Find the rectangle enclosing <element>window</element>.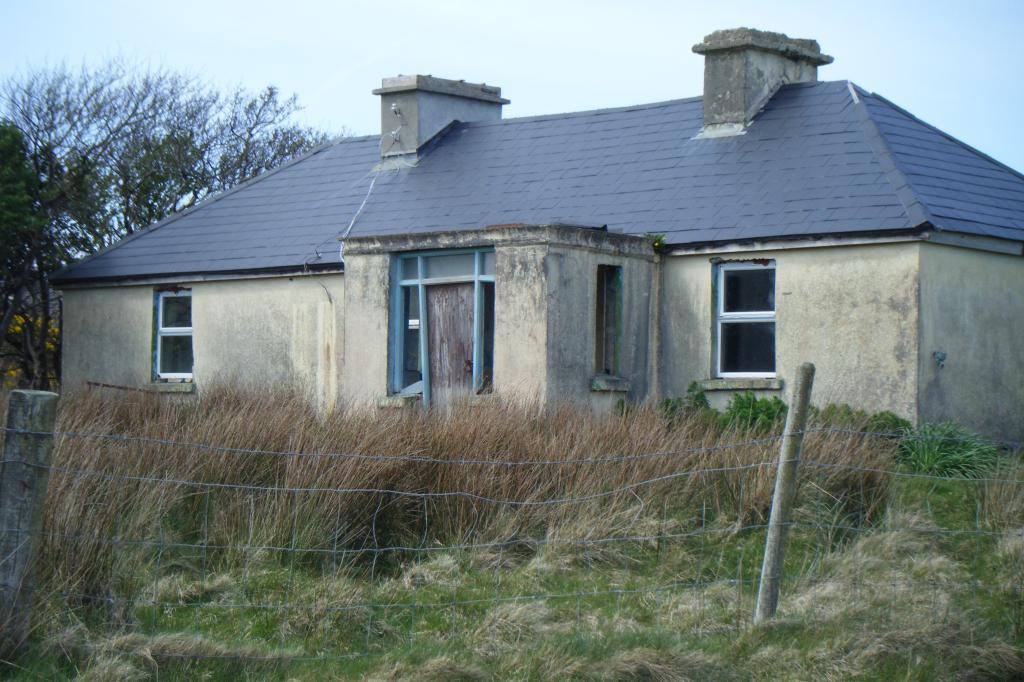
(left=391, top=249, right=496, bottom=401).
